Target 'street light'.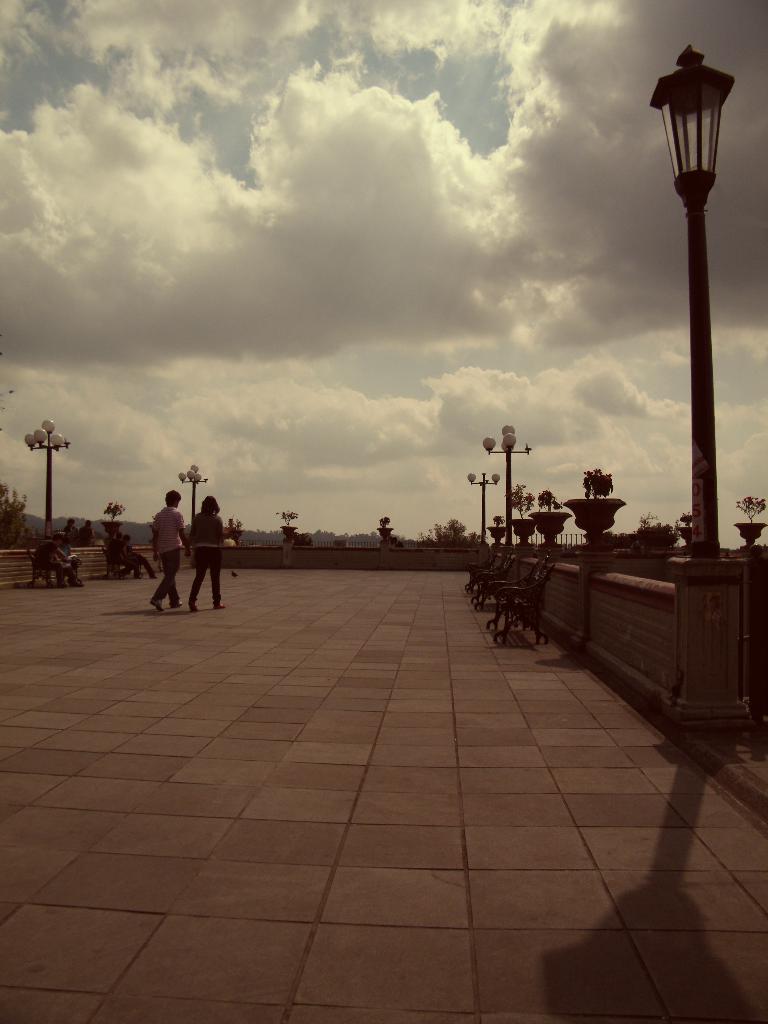
Target region: x1=481, y1=420, x2=529, y2=543.
